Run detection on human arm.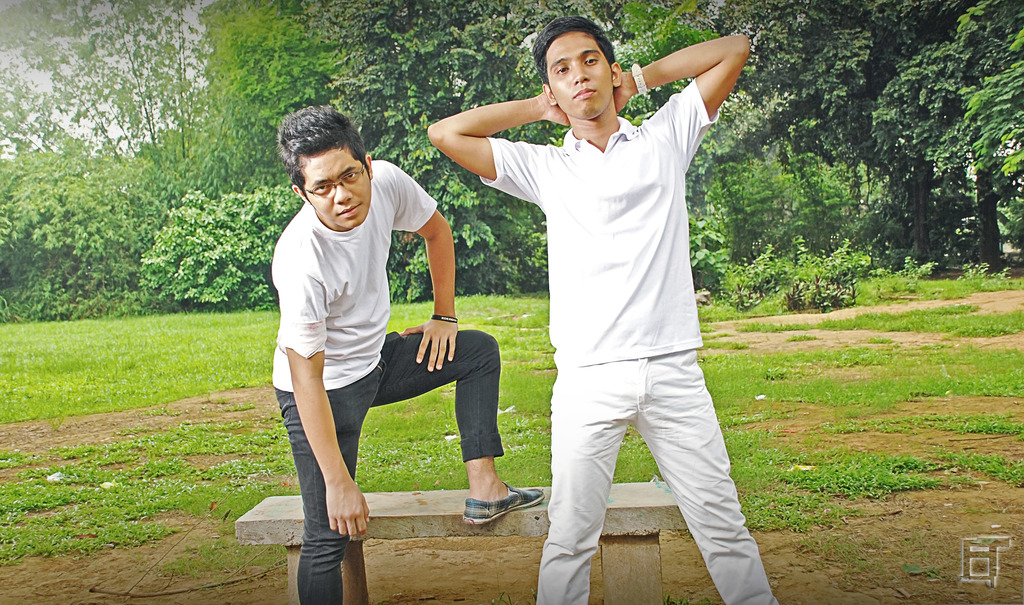
Result: bbox=(424, 77, 564, 191).
